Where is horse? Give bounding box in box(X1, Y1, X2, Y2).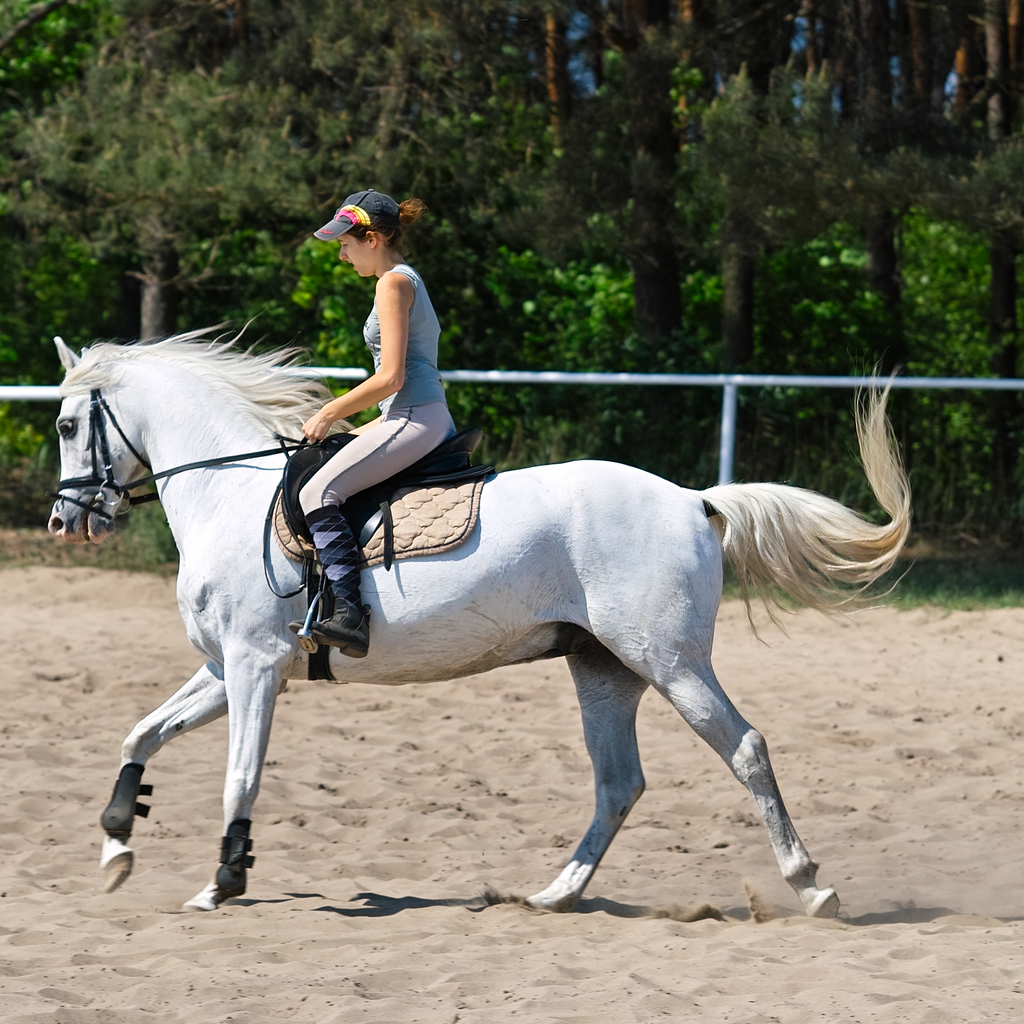
box(47, 316, 917, 922).
